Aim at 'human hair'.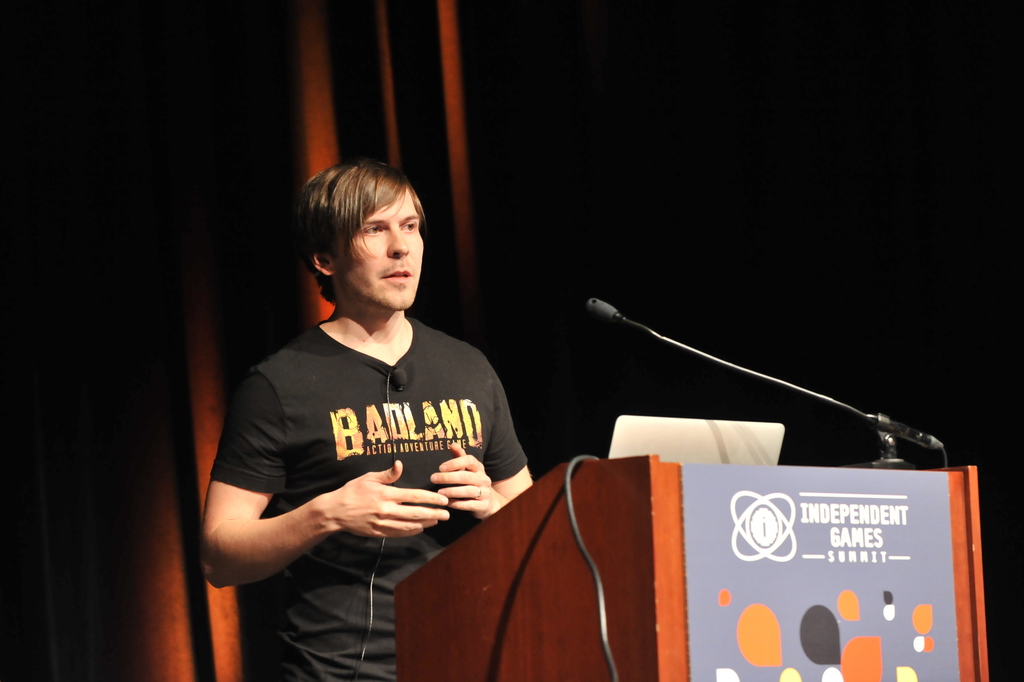
Aimed at select_region(288, 162, 421, 314).
